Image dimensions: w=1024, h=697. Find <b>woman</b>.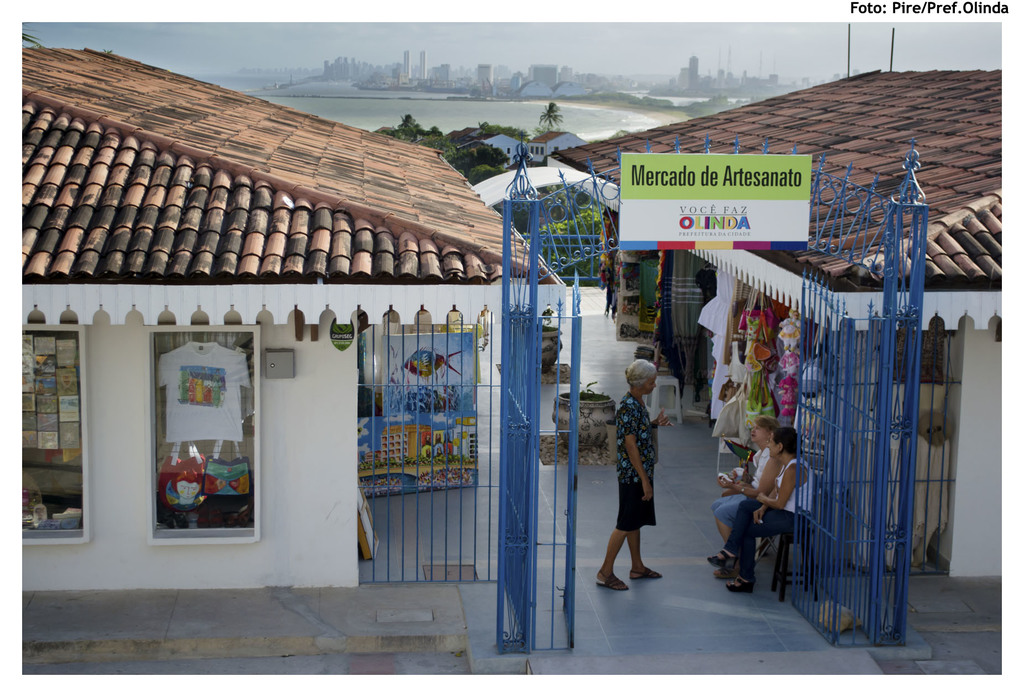
710 428 819 591.
